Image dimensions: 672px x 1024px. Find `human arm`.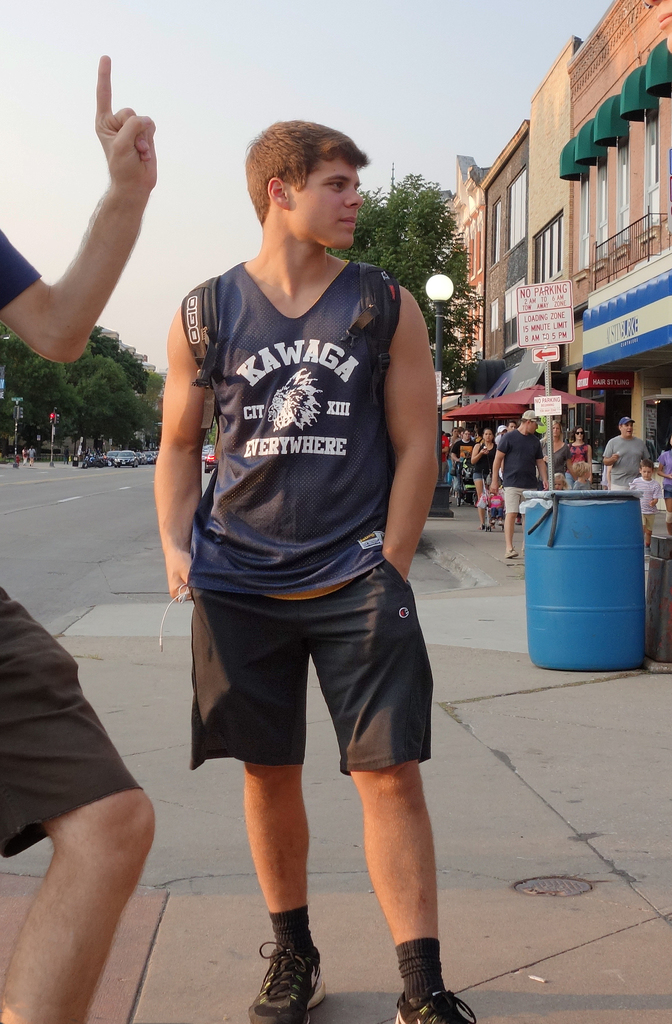
[x1=536, y1=439, x2=549, y2=492].
